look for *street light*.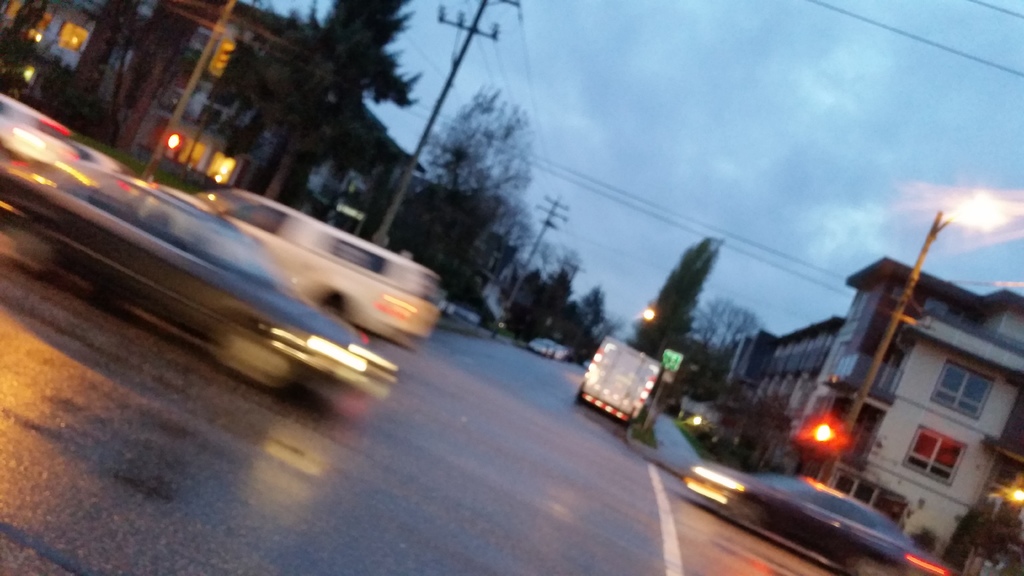
Found: <region>492, 188, 577, 341</region>.
